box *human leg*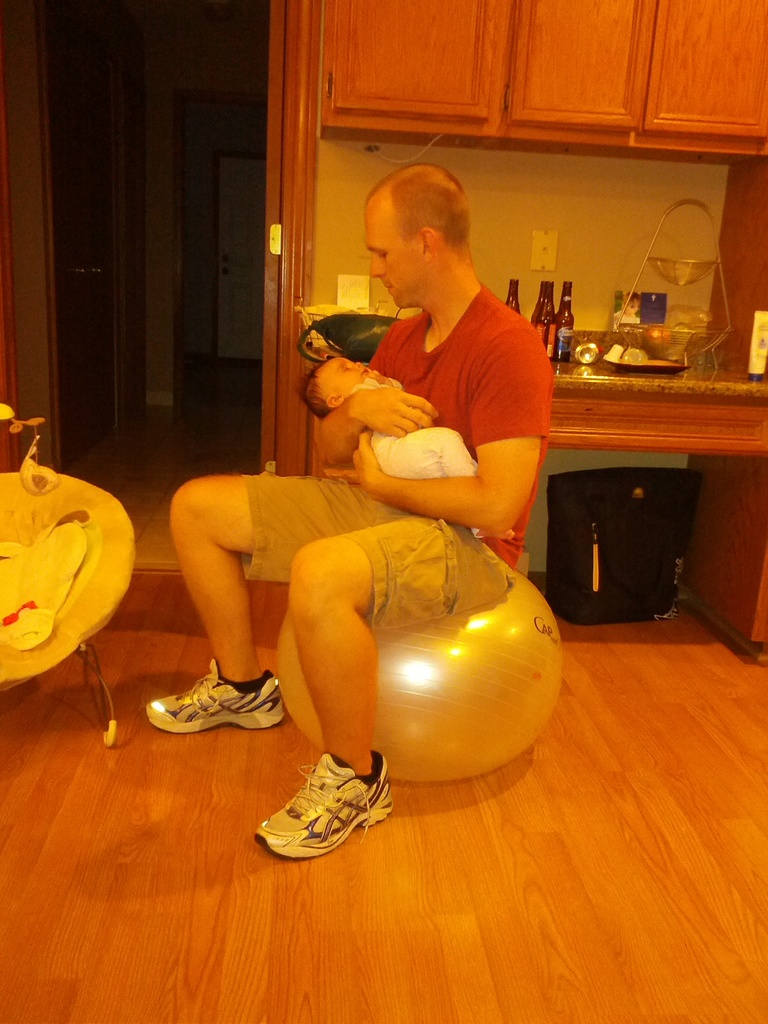
region(151, 474, 410, 729)
